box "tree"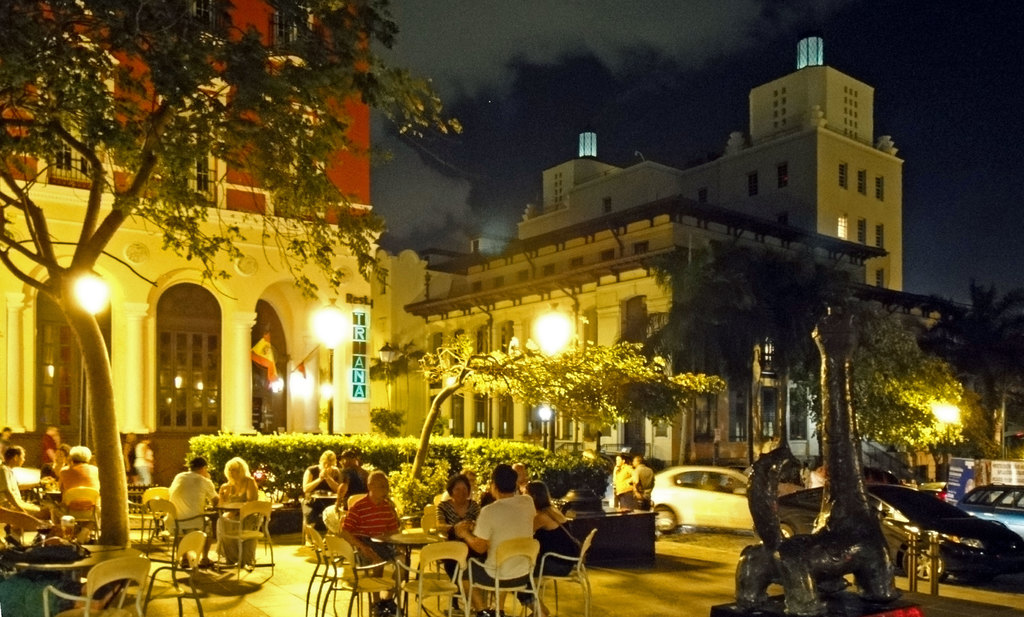
632, 240, 1023, 576
